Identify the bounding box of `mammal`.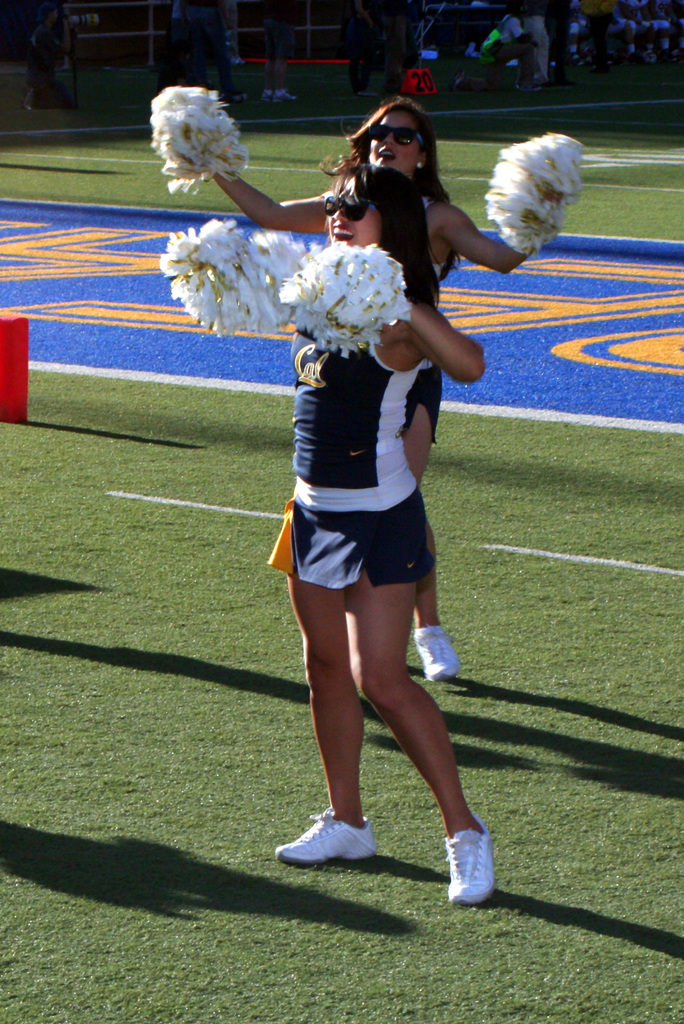
box(153, 0, 188, 99).
